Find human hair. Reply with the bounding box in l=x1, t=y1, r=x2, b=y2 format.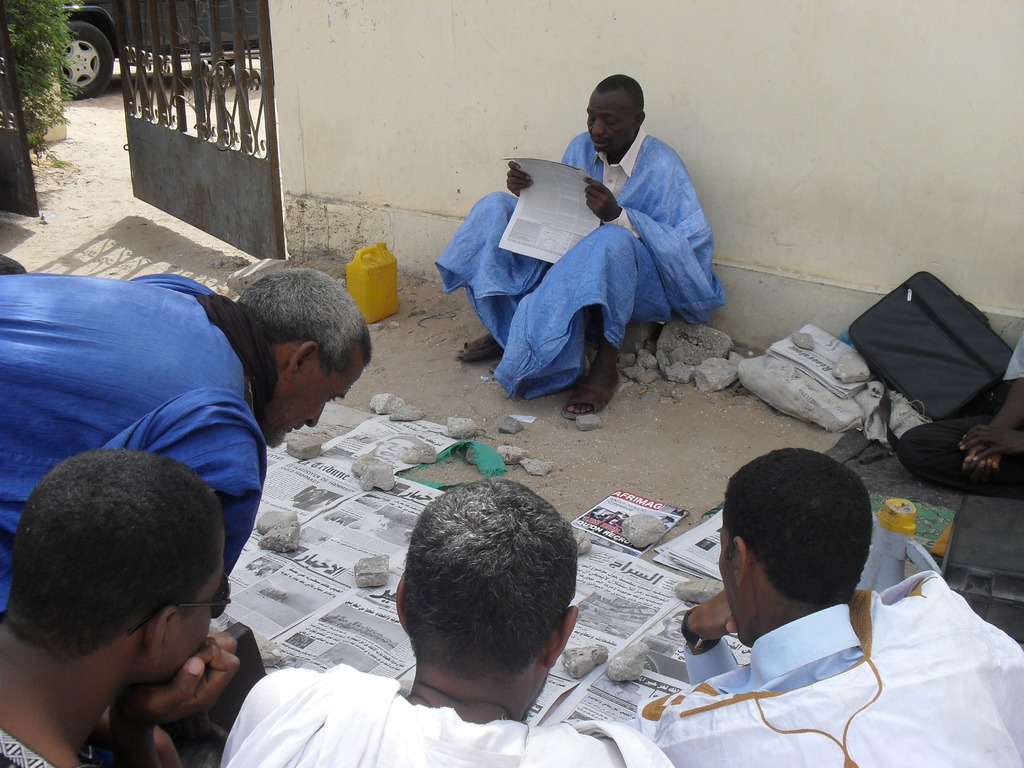
l=401, t=474, r=579, b=676.
